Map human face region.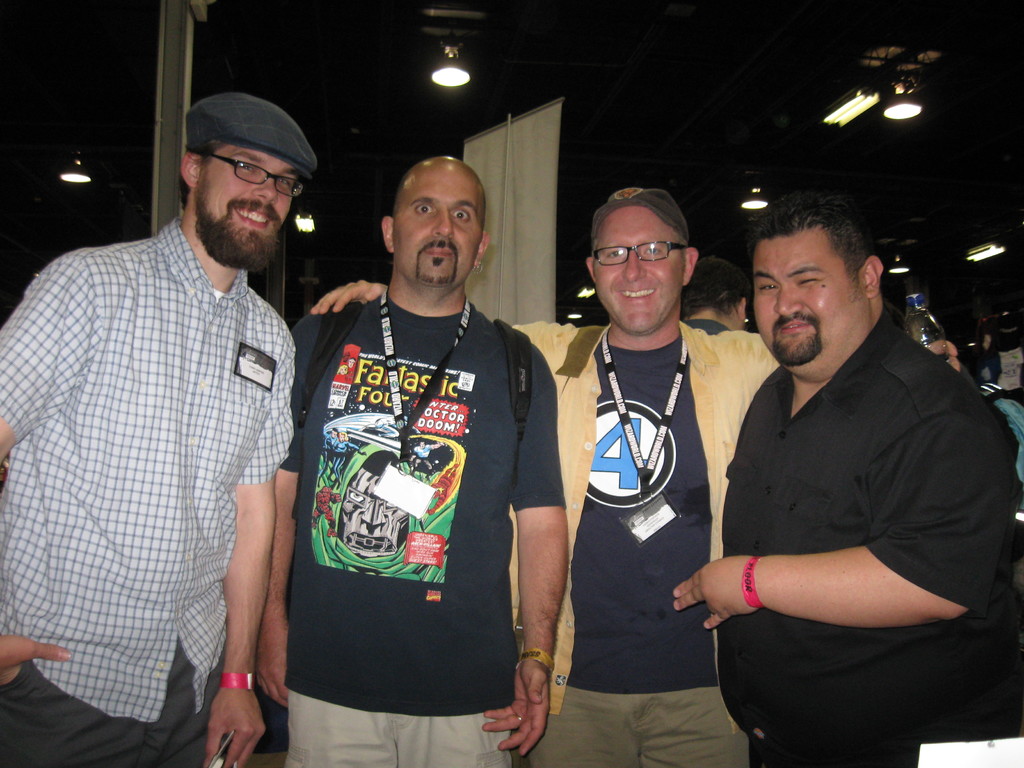
Mapped to bbox=[205, 143, 305, 266].
